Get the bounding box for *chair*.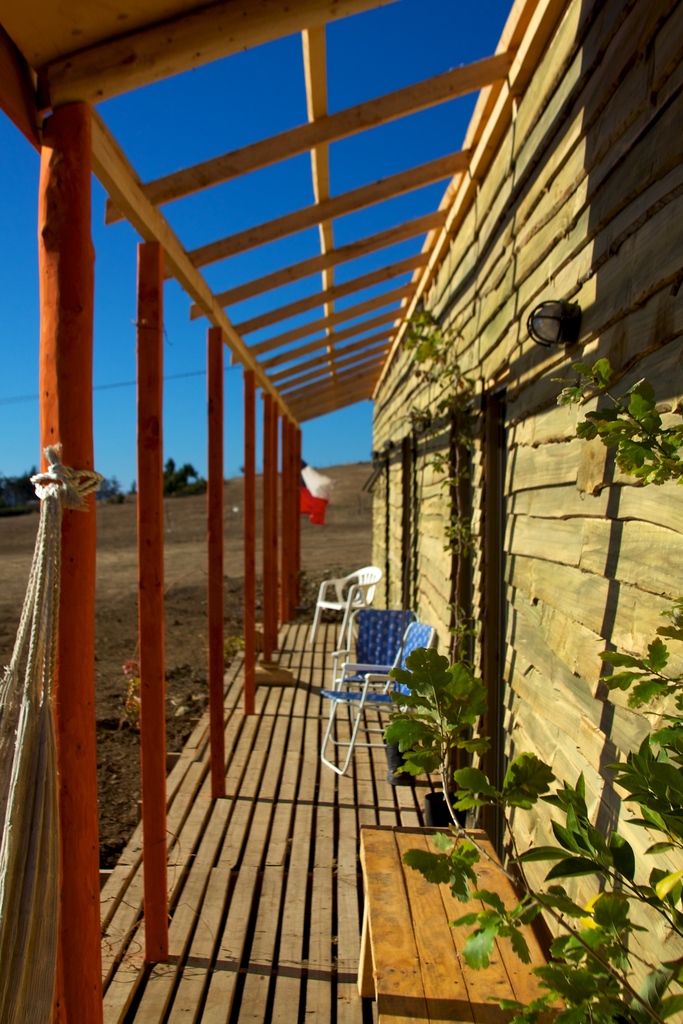
309:564:386:646.
